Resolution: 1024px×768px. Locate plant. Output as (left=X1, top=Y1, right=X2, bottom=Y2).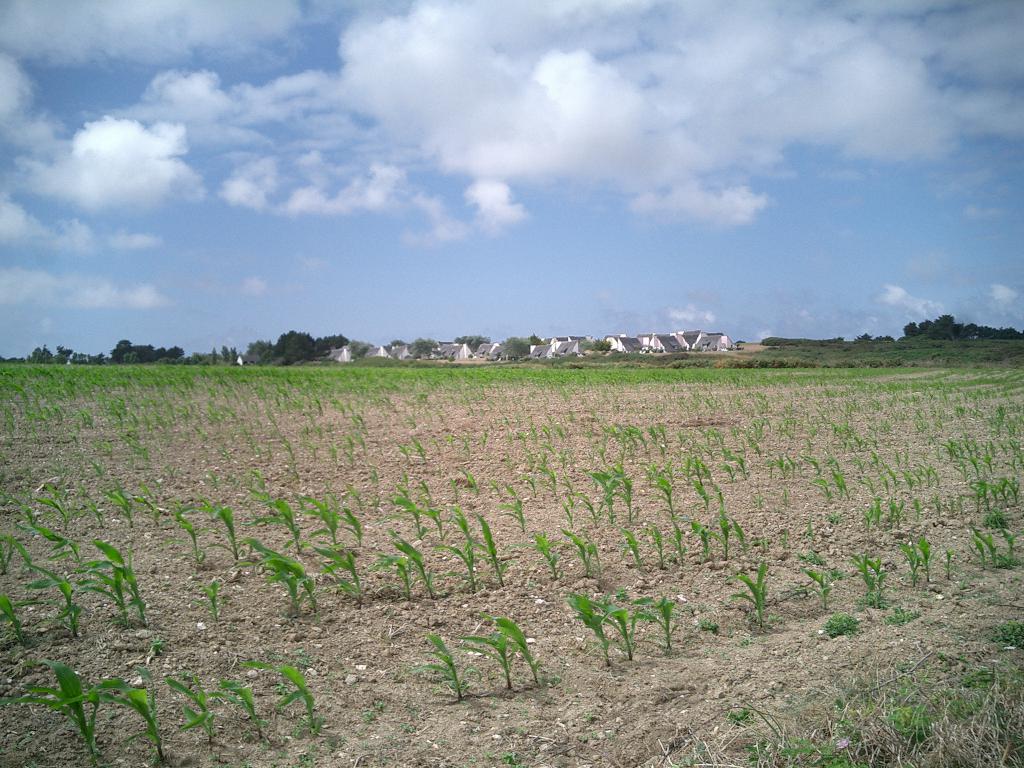
(left=436, top=504, right=493, bottom=594).
